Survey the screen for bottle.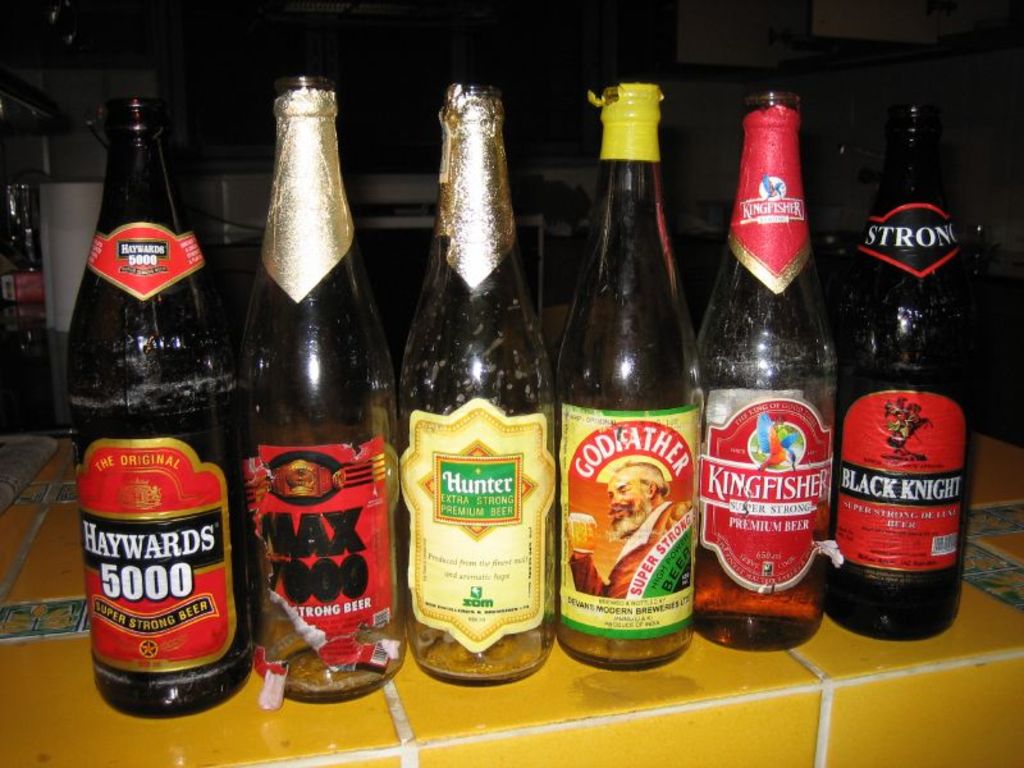
Survey found: {"x1": 837, "y1": 99, "x2": 974, "y2": 645}.
